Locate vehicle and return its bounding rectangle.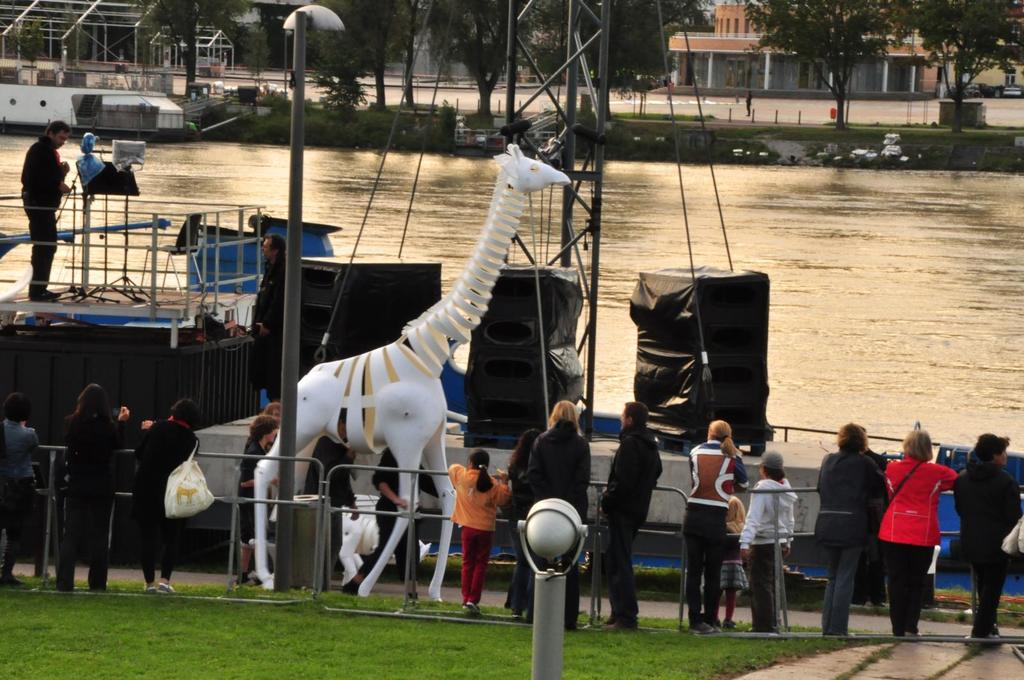
<bbox>0, 130, 1023, 569</bbox>.
